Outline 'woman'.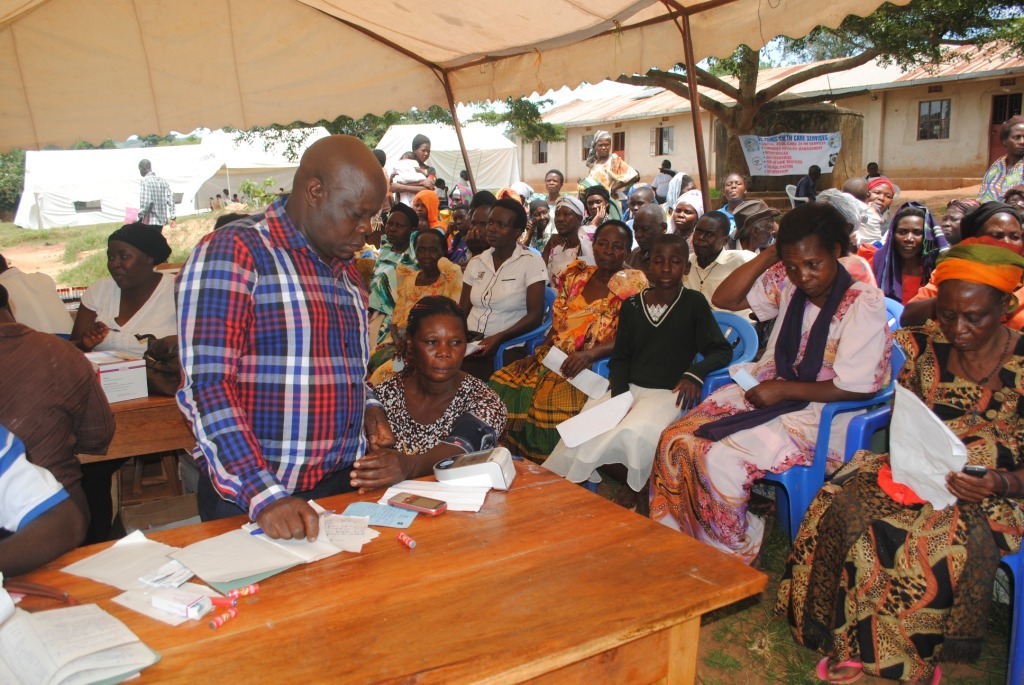
Outline: [left=71, top=220, right=182, bottom=359].
